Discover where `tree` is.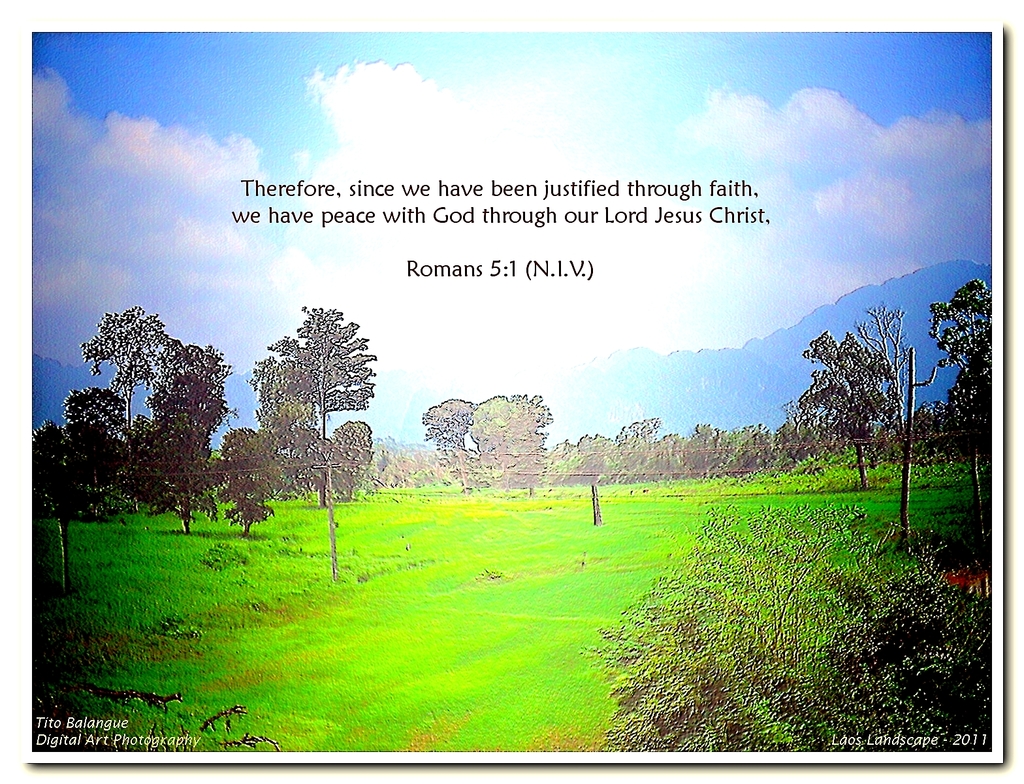
Discovered at BBox(219, 421, 283, 538).
